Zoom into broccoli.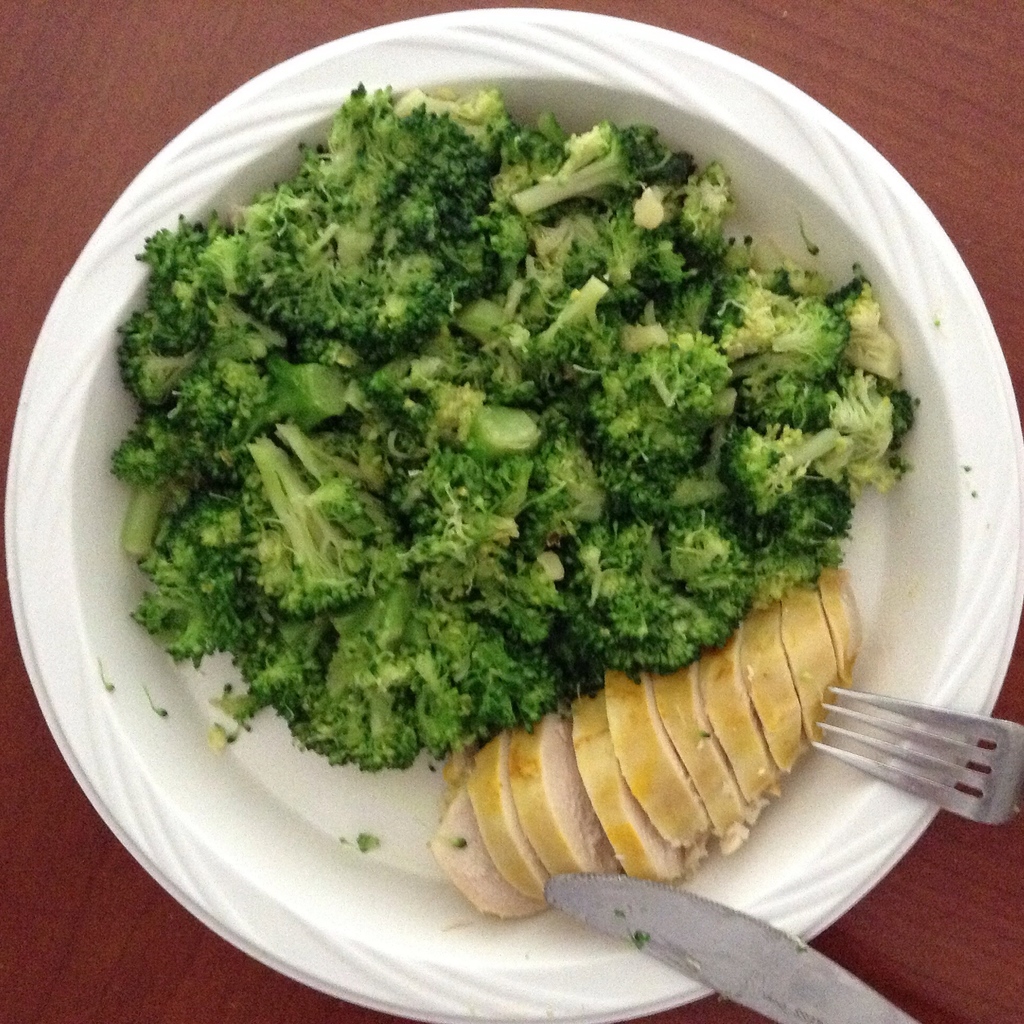
Zoom target: 119,75,917,774.
